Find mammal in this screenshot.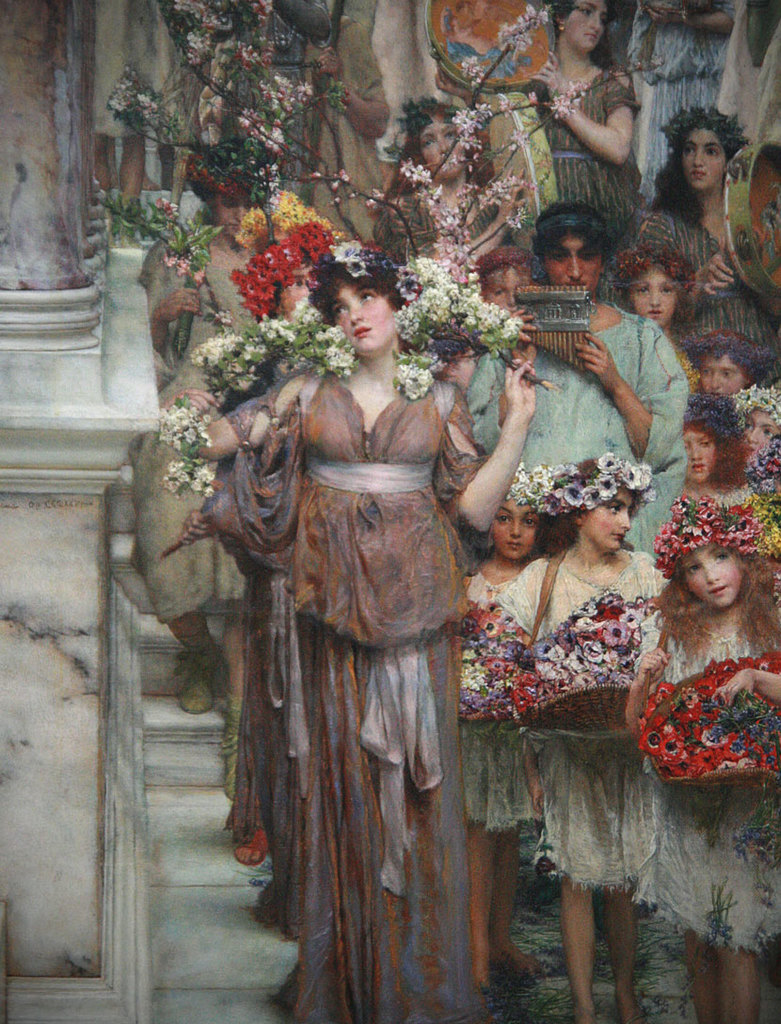
The bounding box for mammal is {"x1": 461, "y1": 457, "x2": 556, "y2": 1002}.
